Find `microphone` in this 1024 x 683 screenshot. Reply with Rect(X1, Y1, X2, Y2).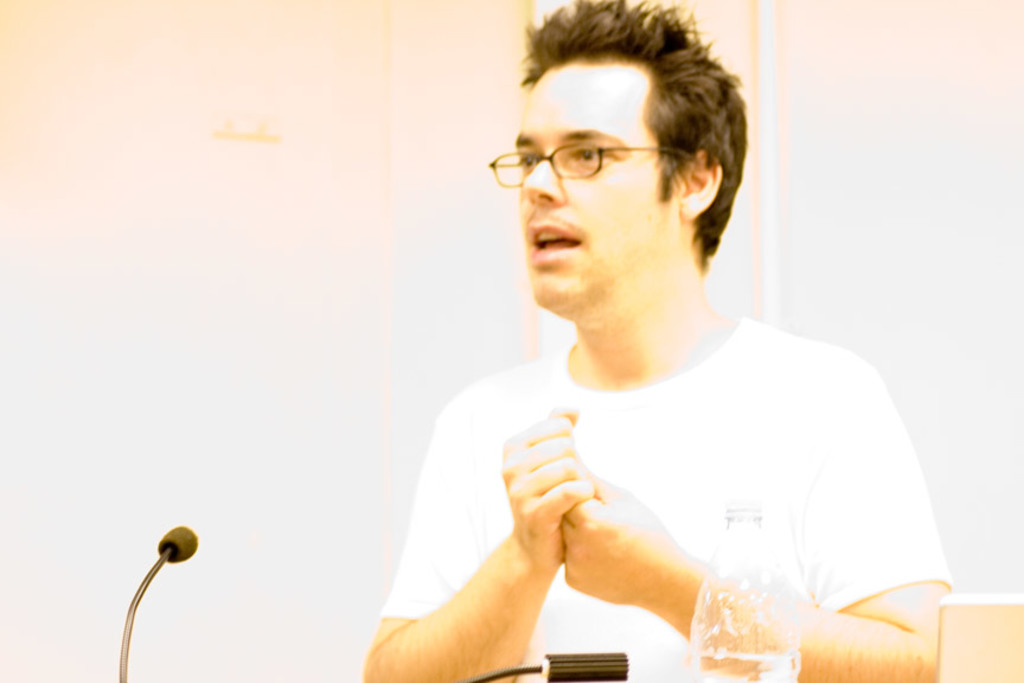
Rect(115, 519, 201, 682).
